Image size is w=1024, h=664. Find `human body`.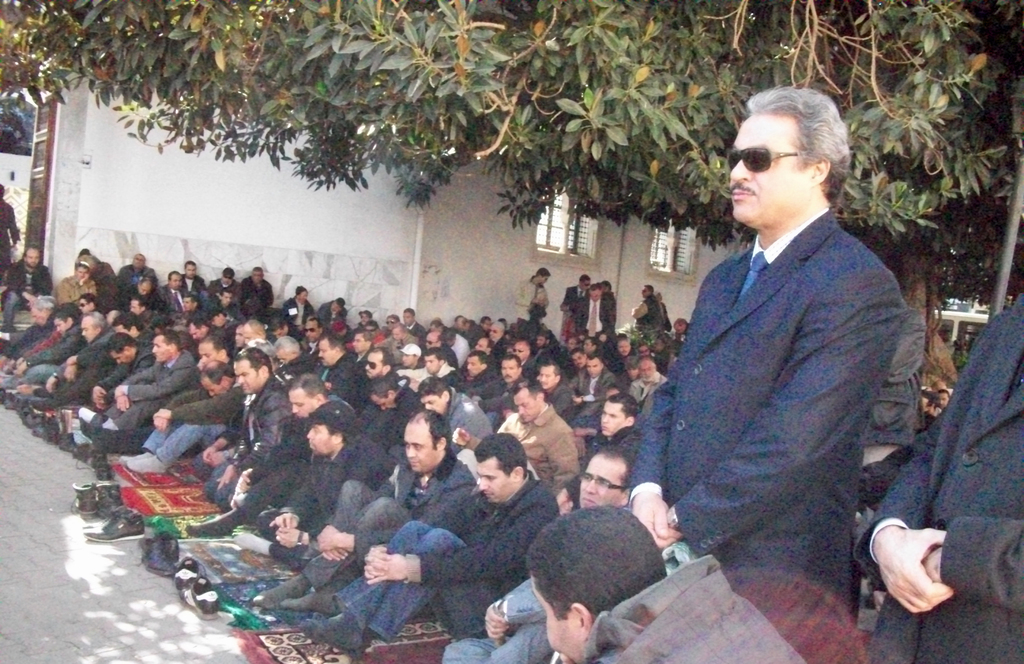
bbox=[197, 371, 337, 542].
